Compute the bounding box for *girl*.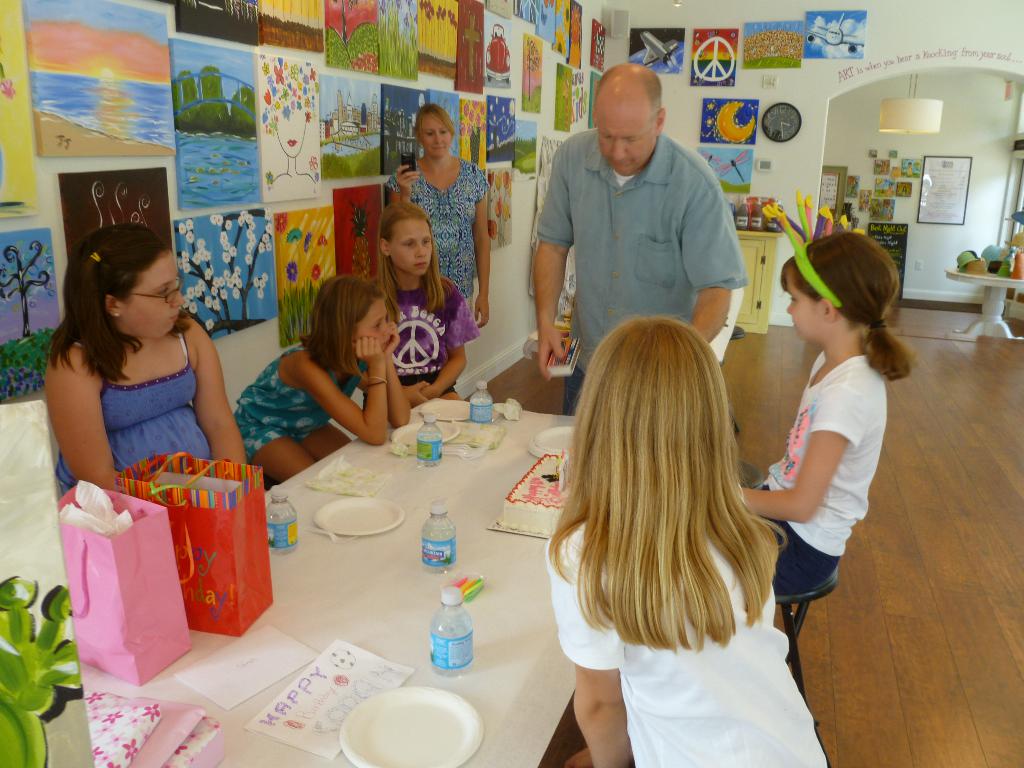
bbox(737, 193, 919, 601).
